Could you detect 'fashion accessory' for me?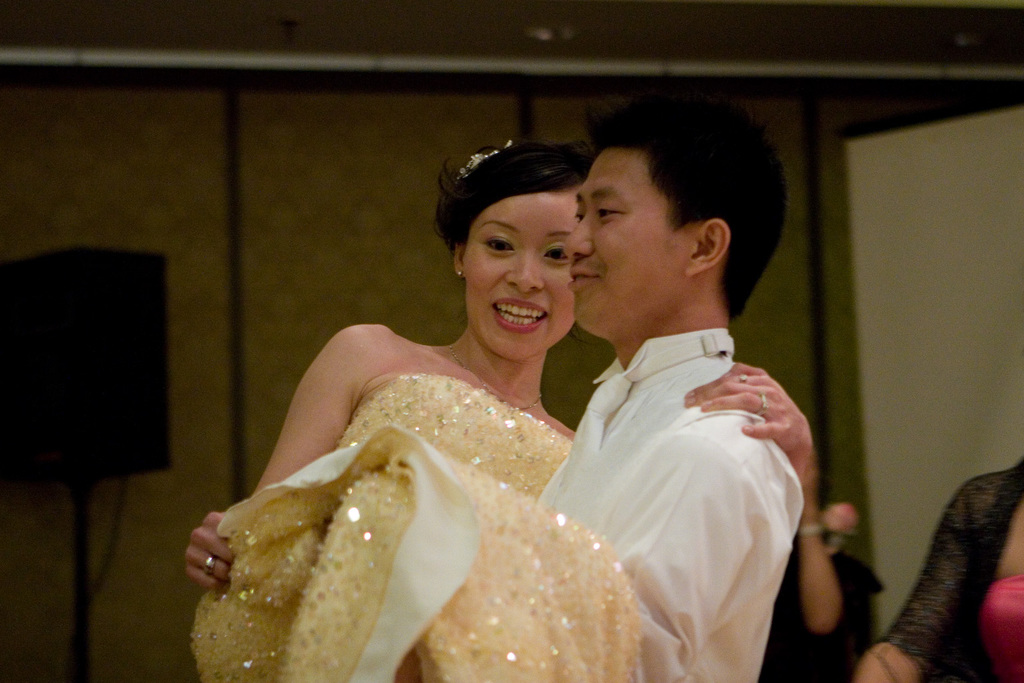
Detection result: x1=455 y1=267 x2=468 y2=279.
